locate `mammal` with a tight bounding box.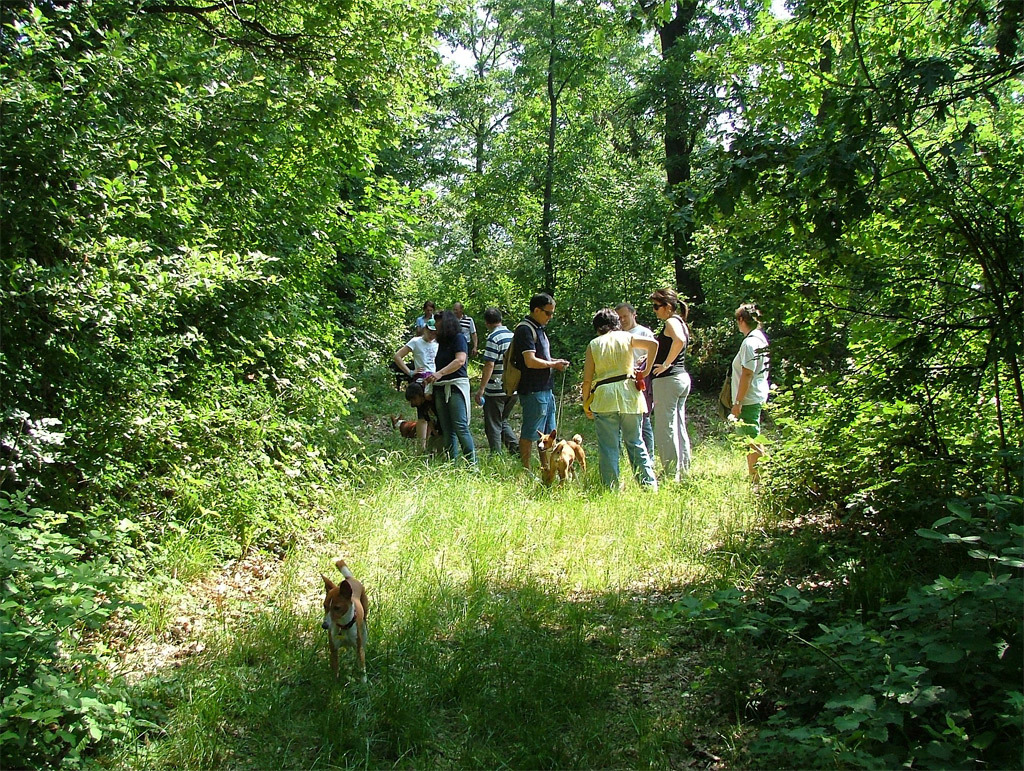
[x1=314, y1=576, x2=366, y2=665].
